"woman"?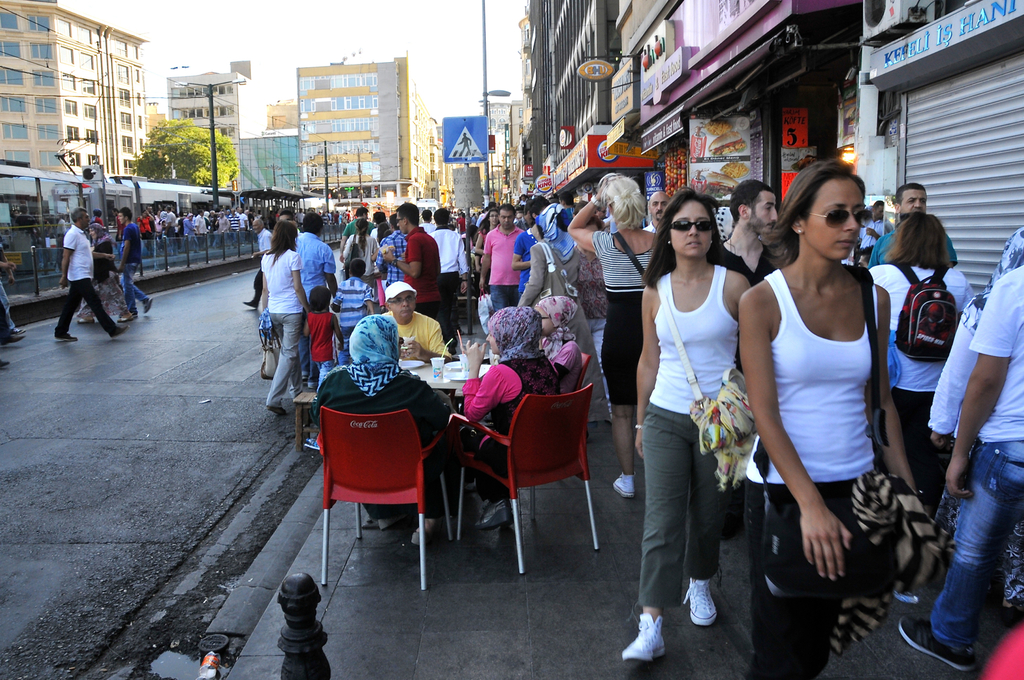
left=330, top=257, right=380, bottom=329
